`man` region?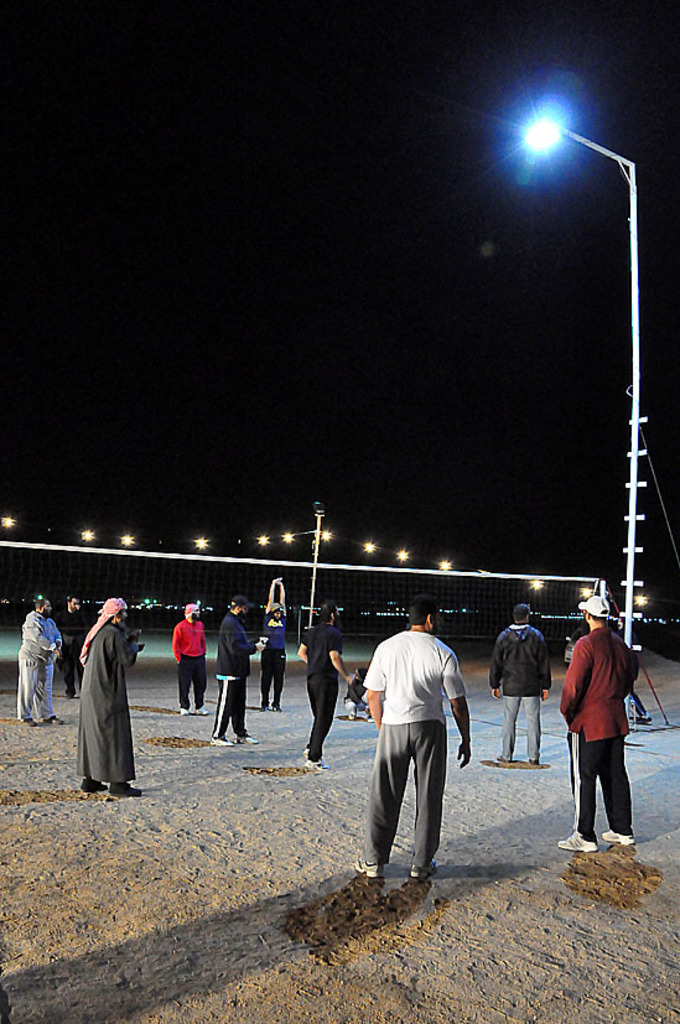
x1=73 y1=584 x2=141 y2=804
